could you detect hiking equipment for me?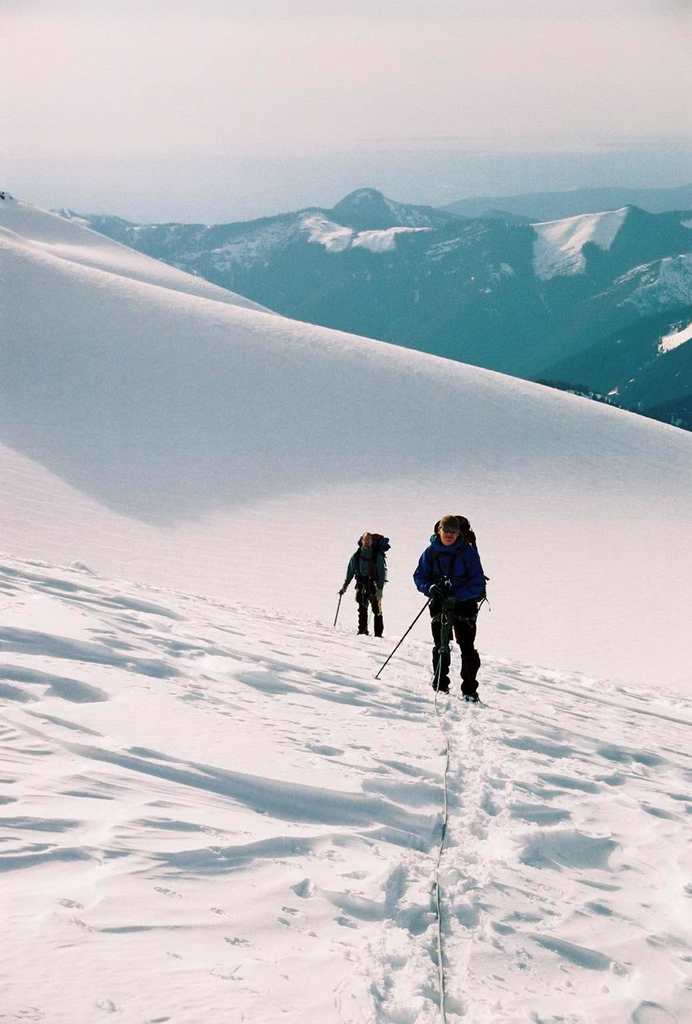
Detection result: bbox=(370, 572, 450, 678).
